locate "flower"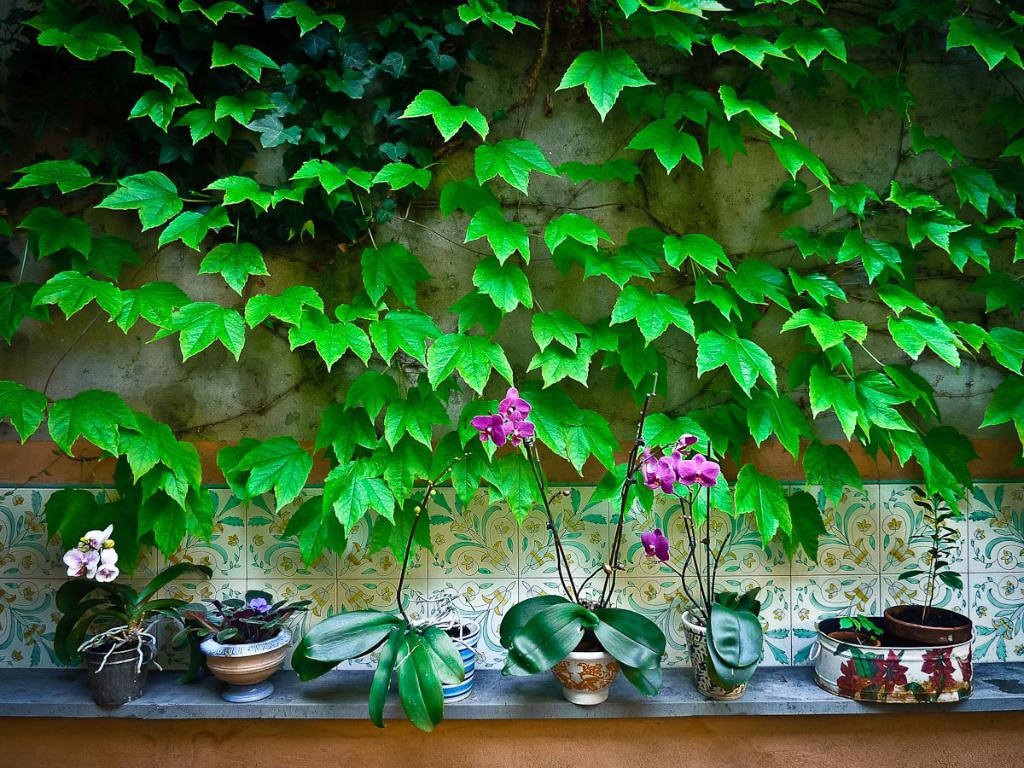
[x1=8, y1=495, x2=24, y2=504]
